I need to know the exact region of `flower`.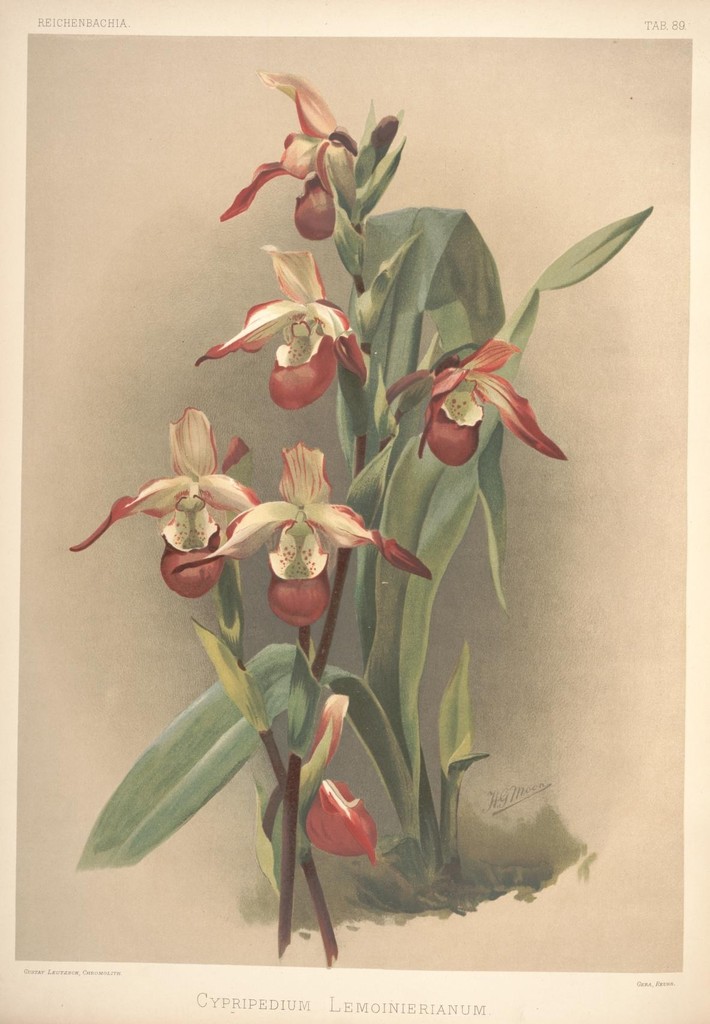
Region: crop(379, 344, 573, 466).
